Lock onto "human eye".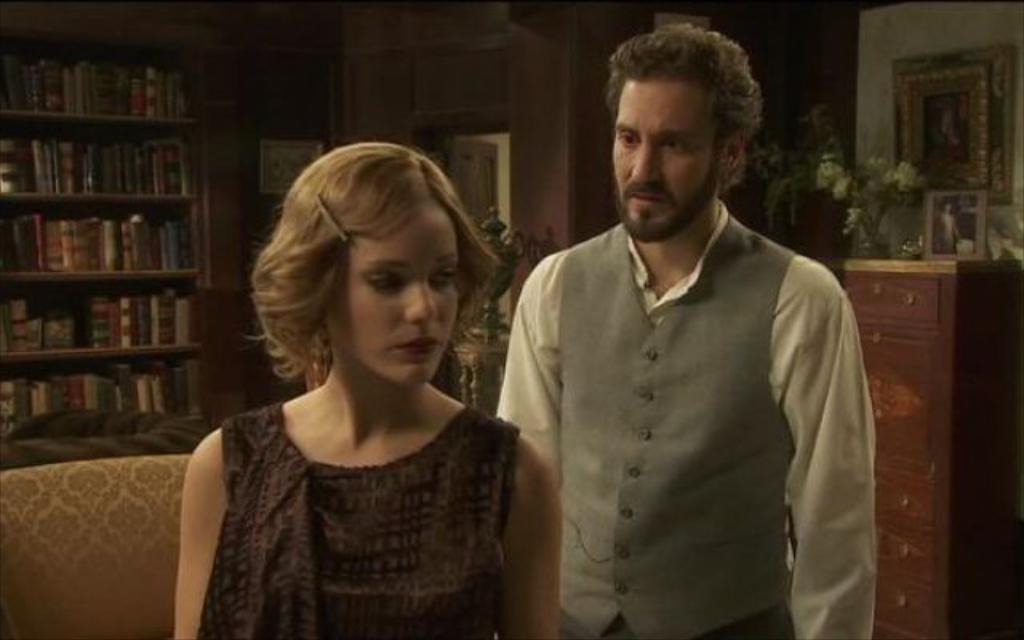
Locked: bbox=[664, 134, 696, 152].
